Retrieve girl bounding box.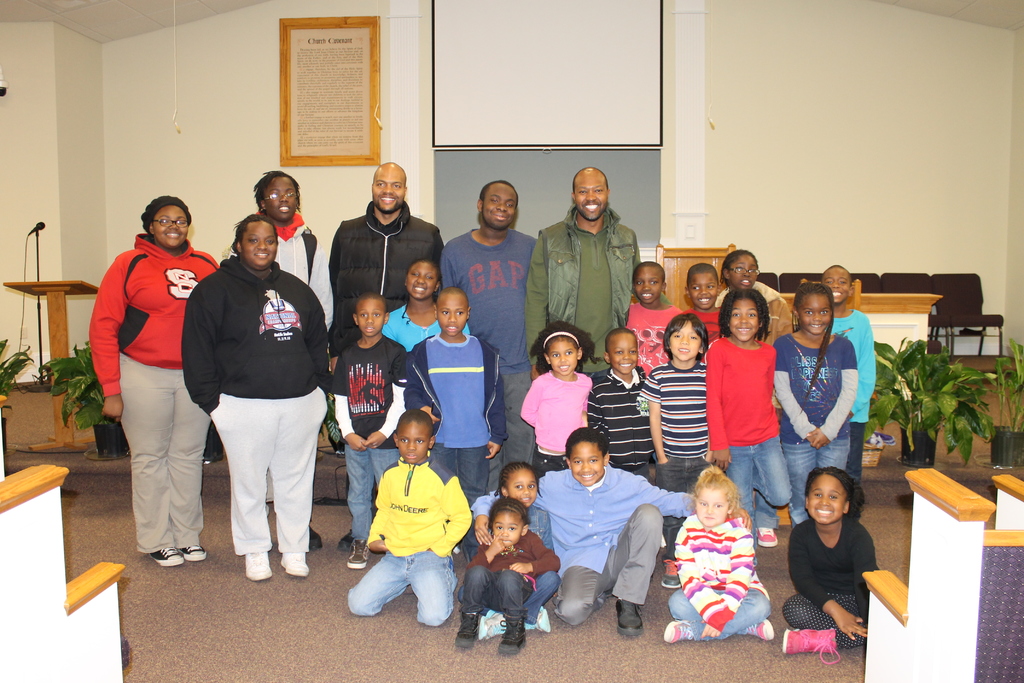
Bounding box: 781, 466, 877, 661.
